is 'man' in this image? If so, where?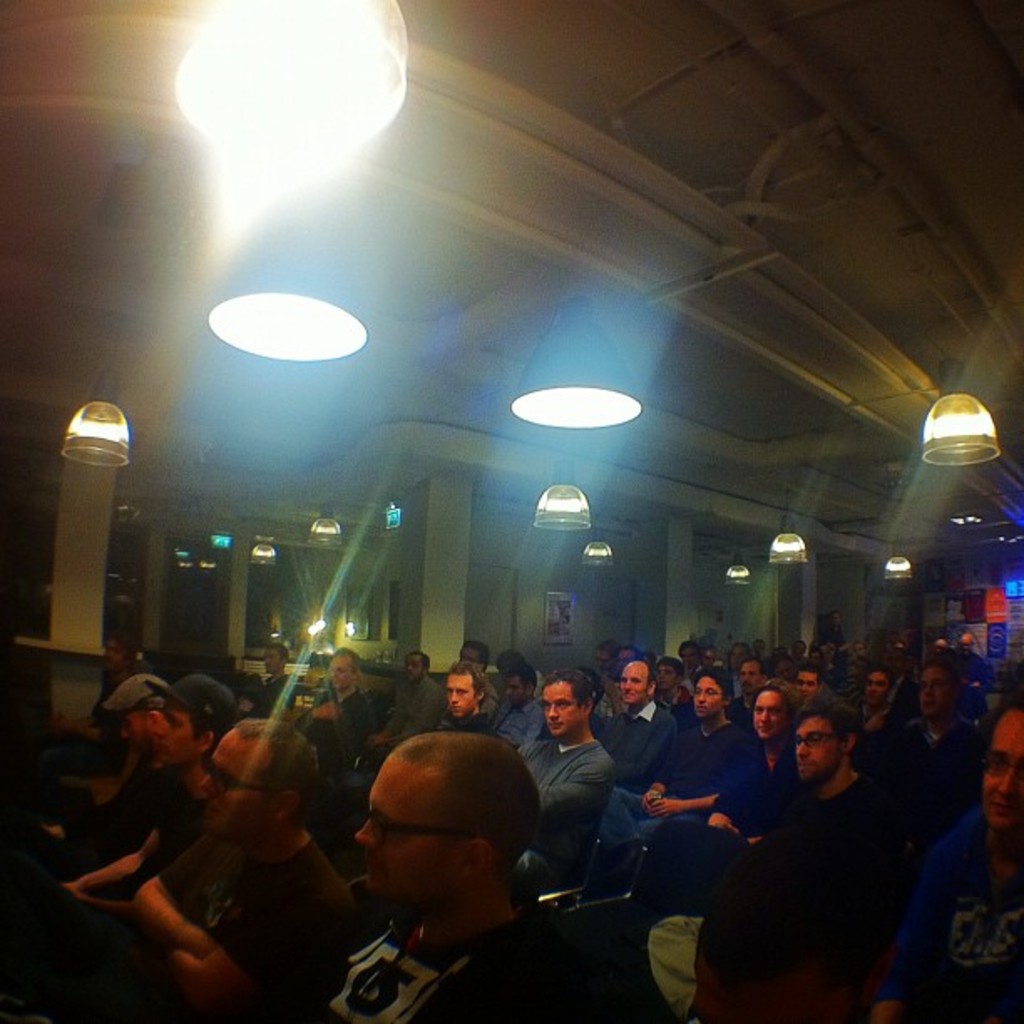
Yes, at 303:649:373:766.
